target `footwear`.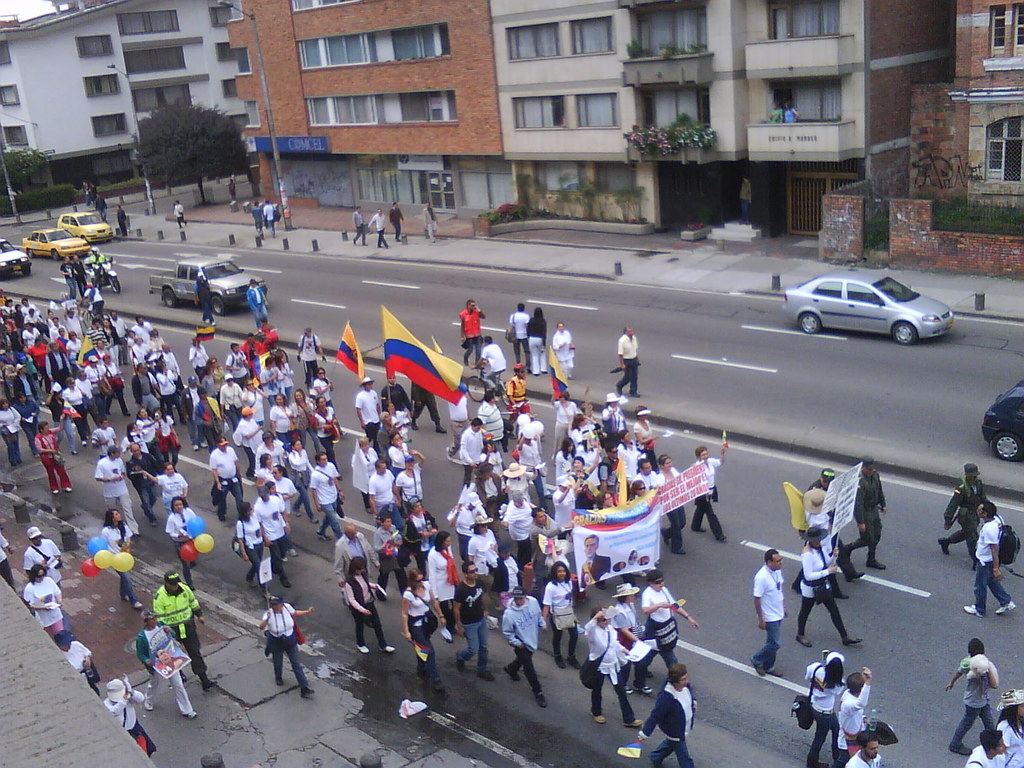
Target region: {"left": 964, "top": 603, "right": 984, "bottom": 614}.
